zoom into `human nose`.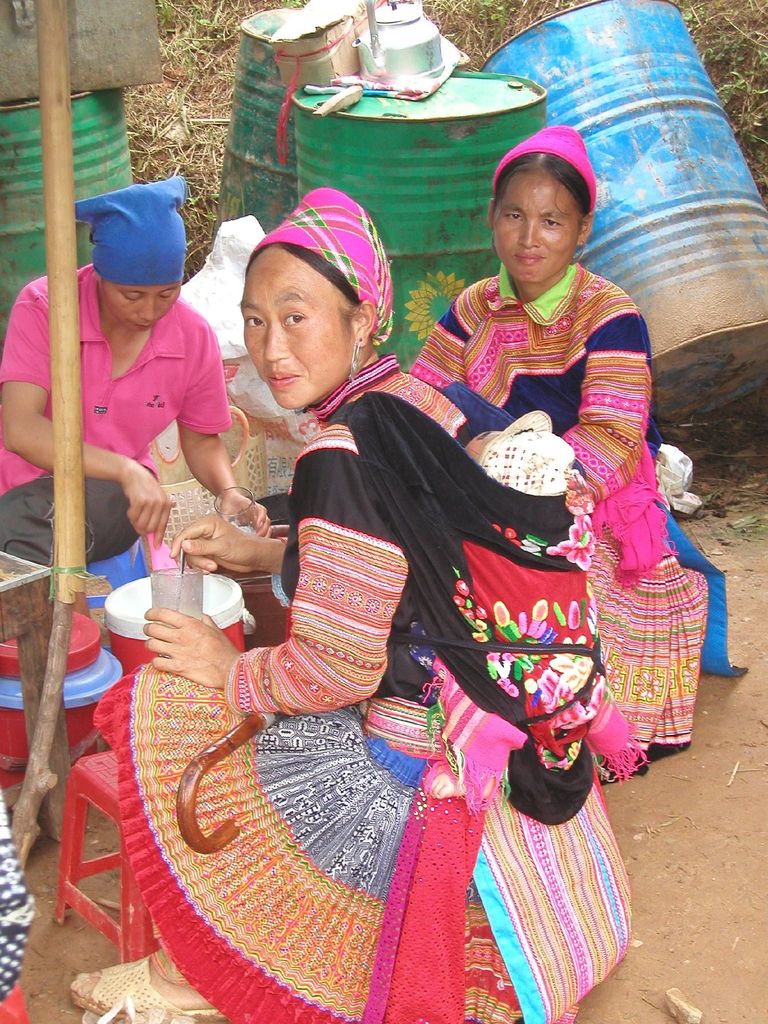
Zoom target: box(266, 319, 289, 360).
